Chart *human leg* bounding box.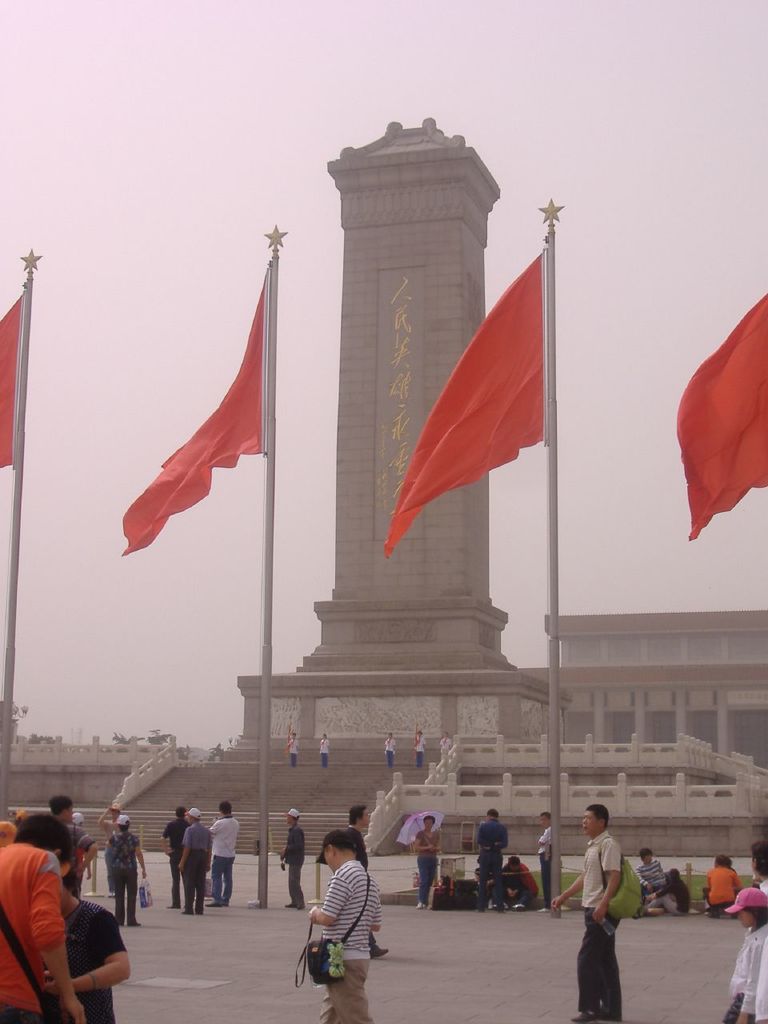
Charted: 290,857,306,914.
